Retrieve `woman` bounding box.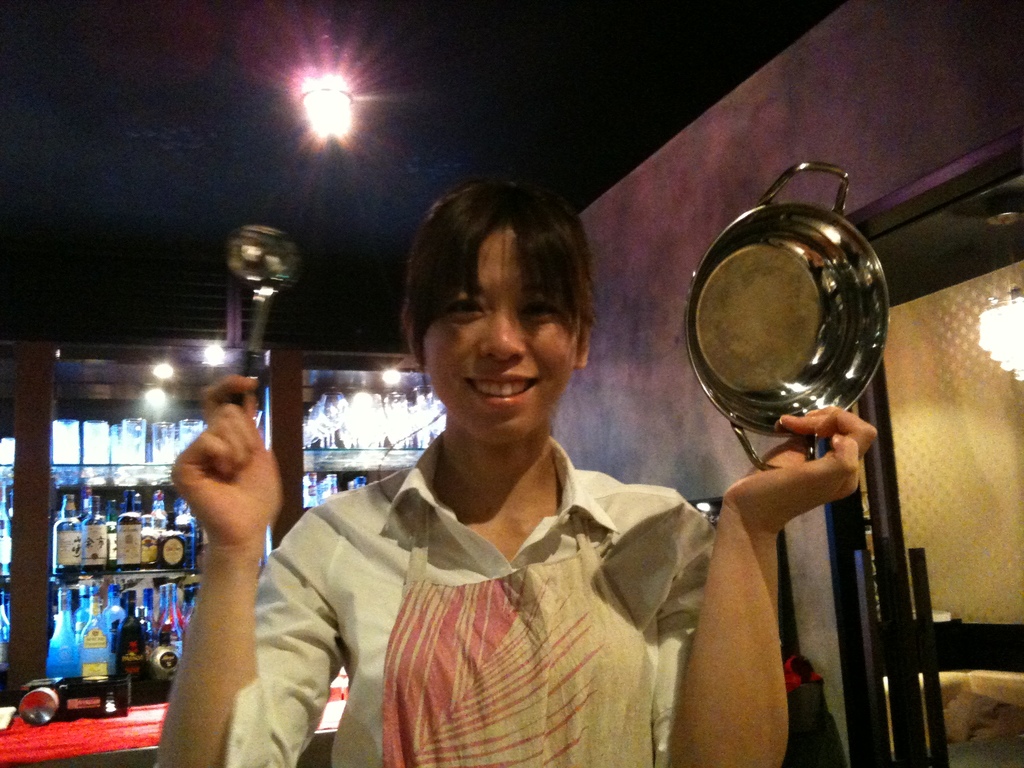
Bounding box: Rect(159, 180, 880, 767).
